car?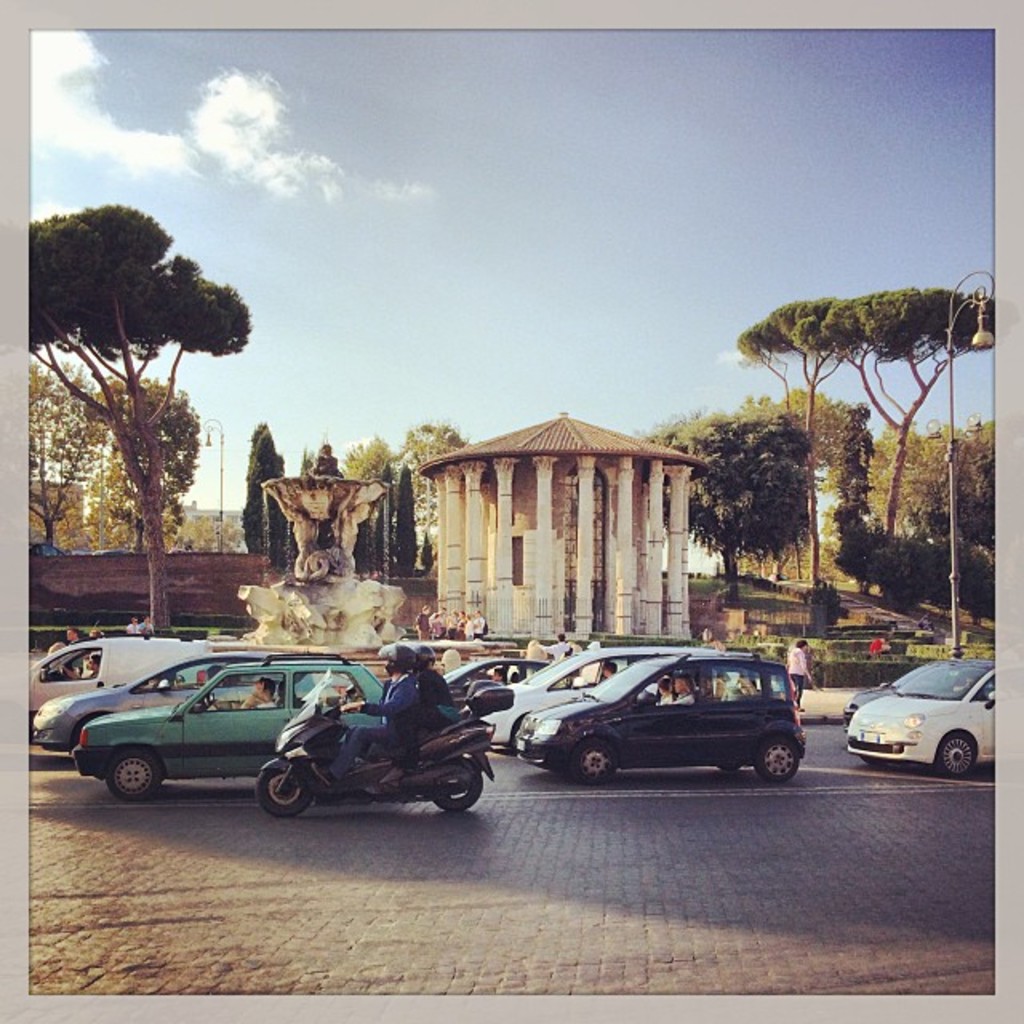
left=445, top=650, right=560, bottom=693
